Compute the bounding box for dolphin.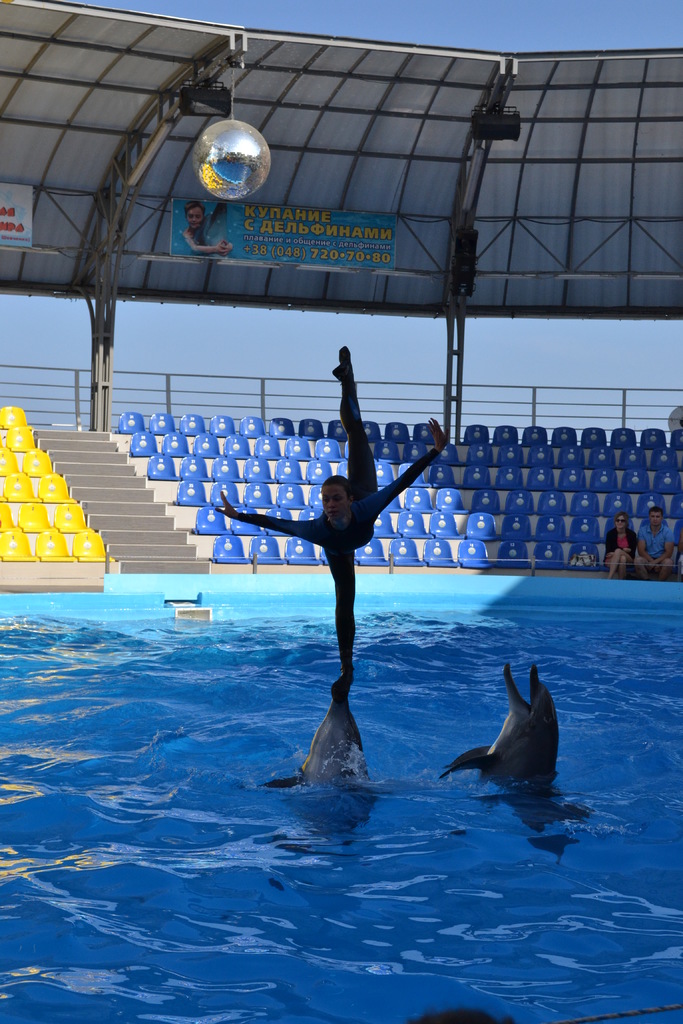
pyautogui.locateOnScreen(261, 701, 375, 794).
